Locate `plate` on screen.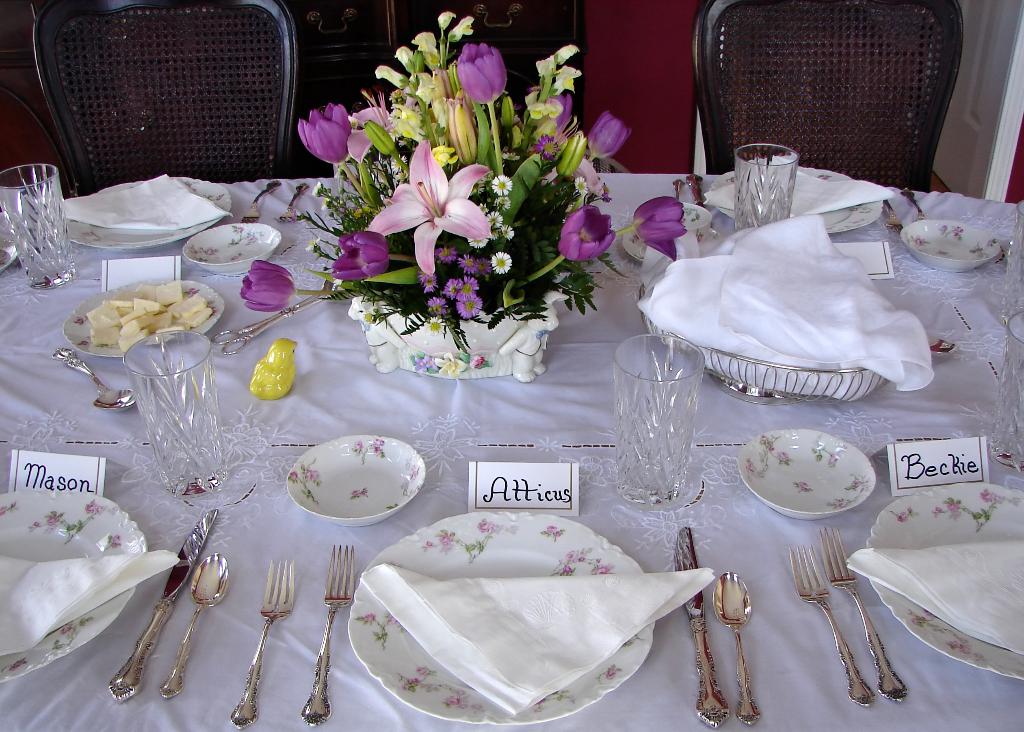
On screen at (left=861, top=483, right=1023, bottom=685).
